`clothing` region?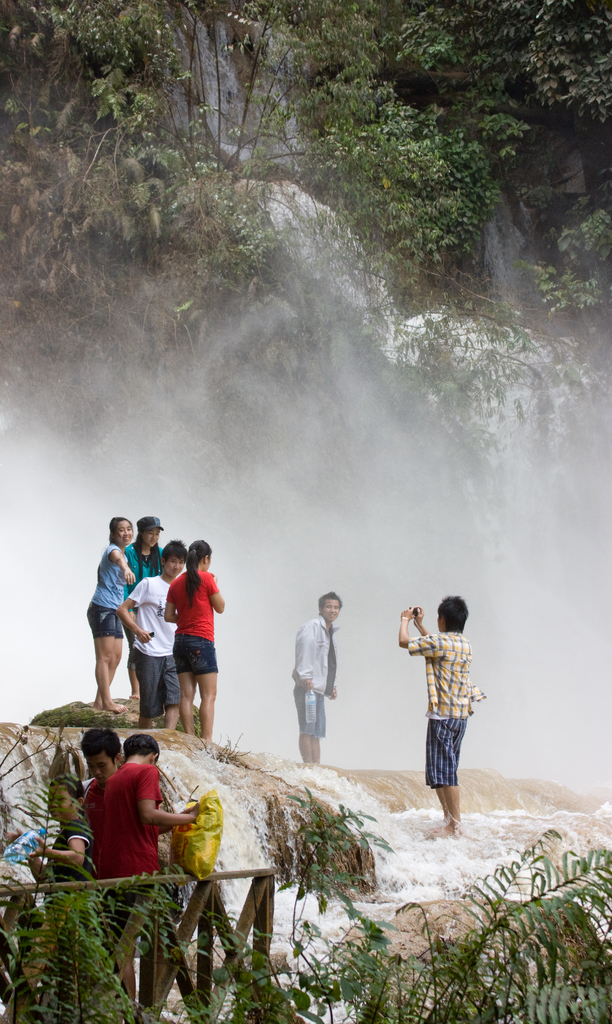
bbox=[285, 623, 341, 739]
